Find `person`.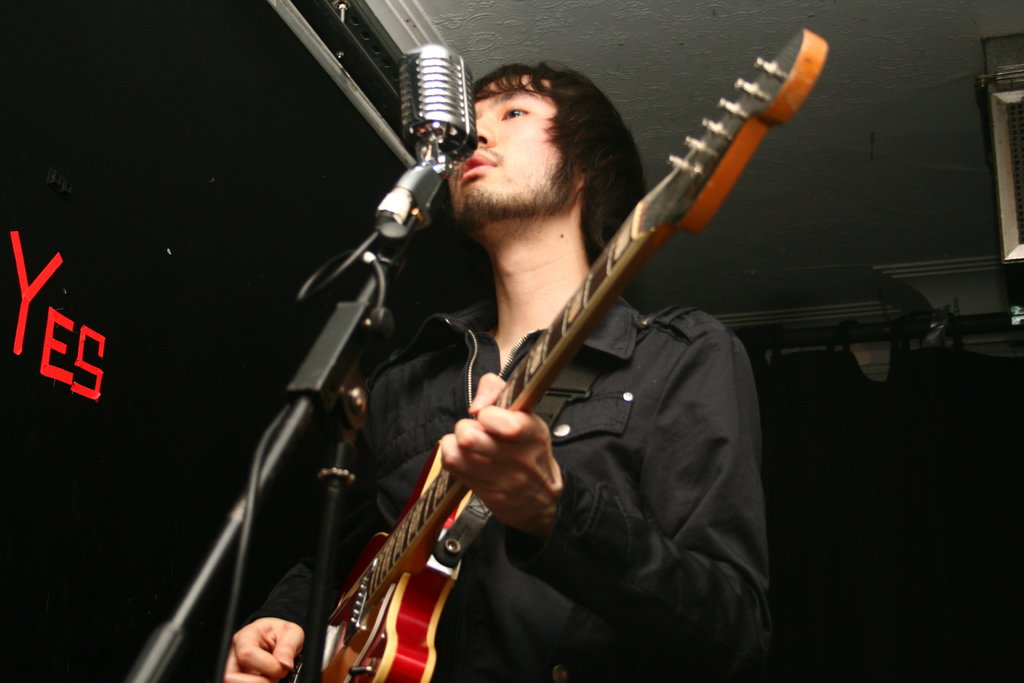
288 0 787 682.
